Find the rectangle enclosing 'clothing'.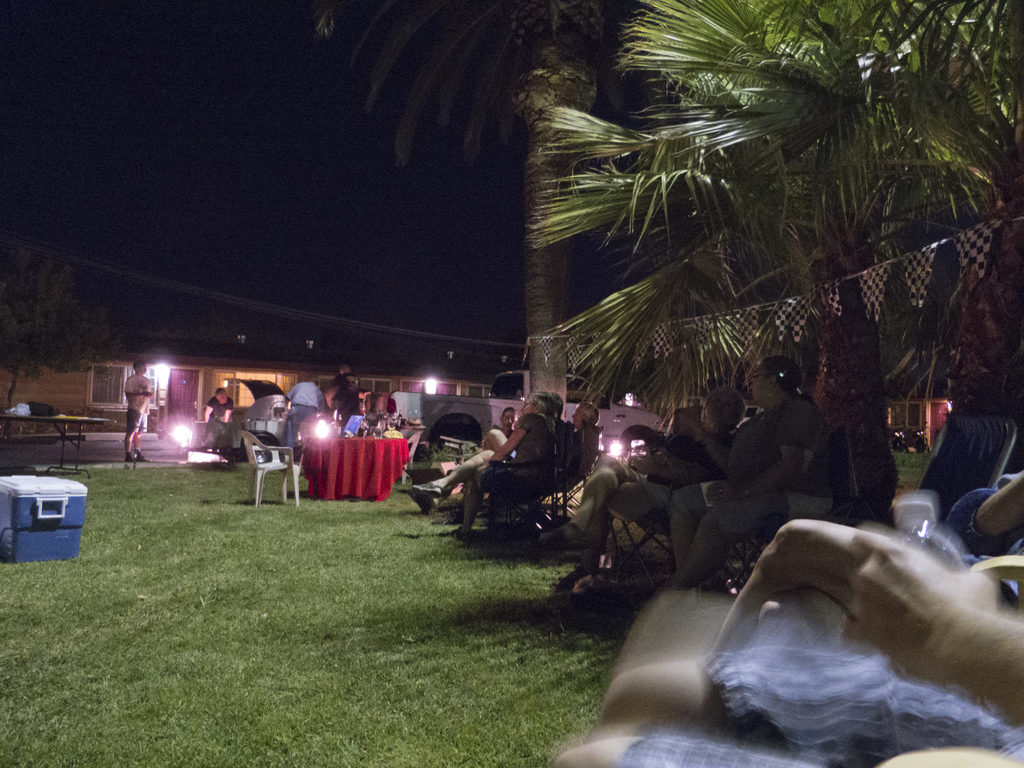
{"x1": 567, "y1": 422, "x2": 742, "y2": 547}.
